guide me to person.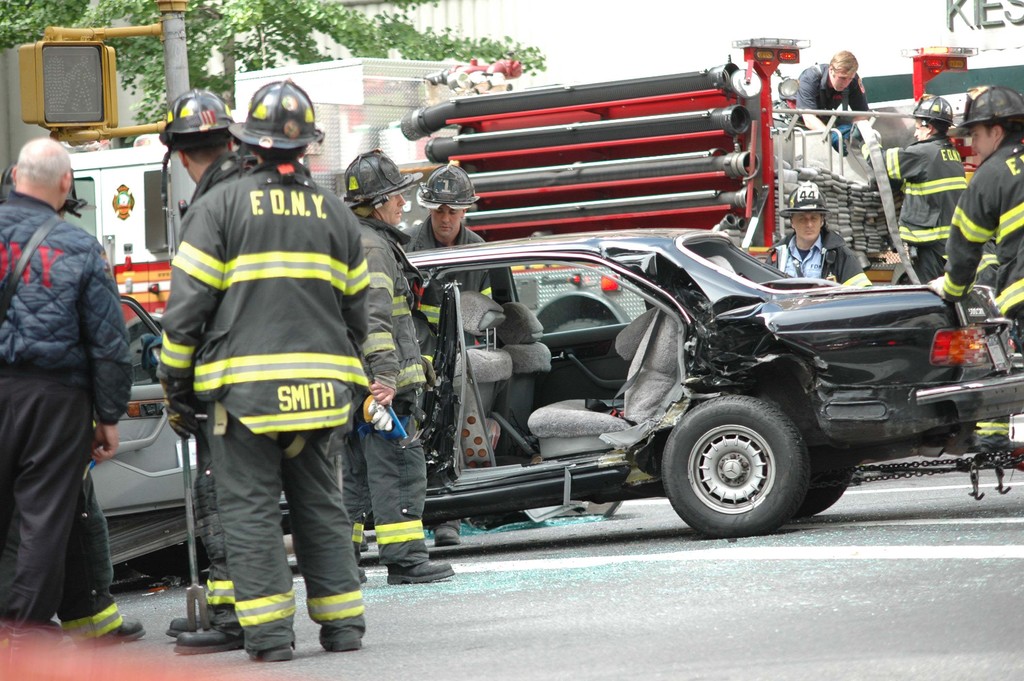
Guidance: (157, 83, 260, 660).
